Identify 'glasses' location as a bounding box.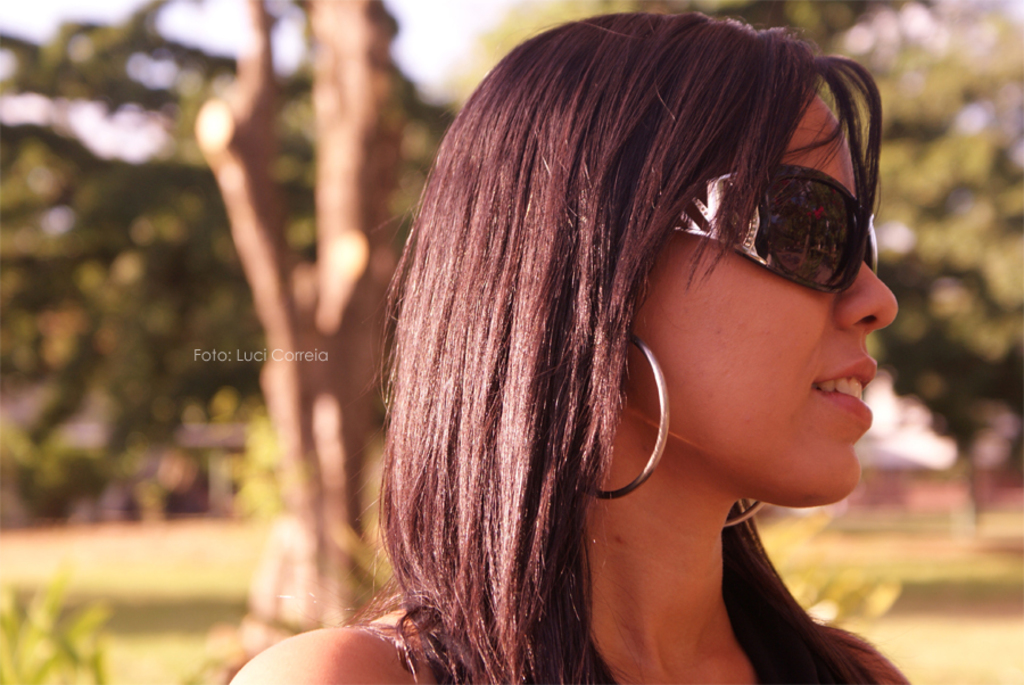
crop(654, 190, 881, 298).
